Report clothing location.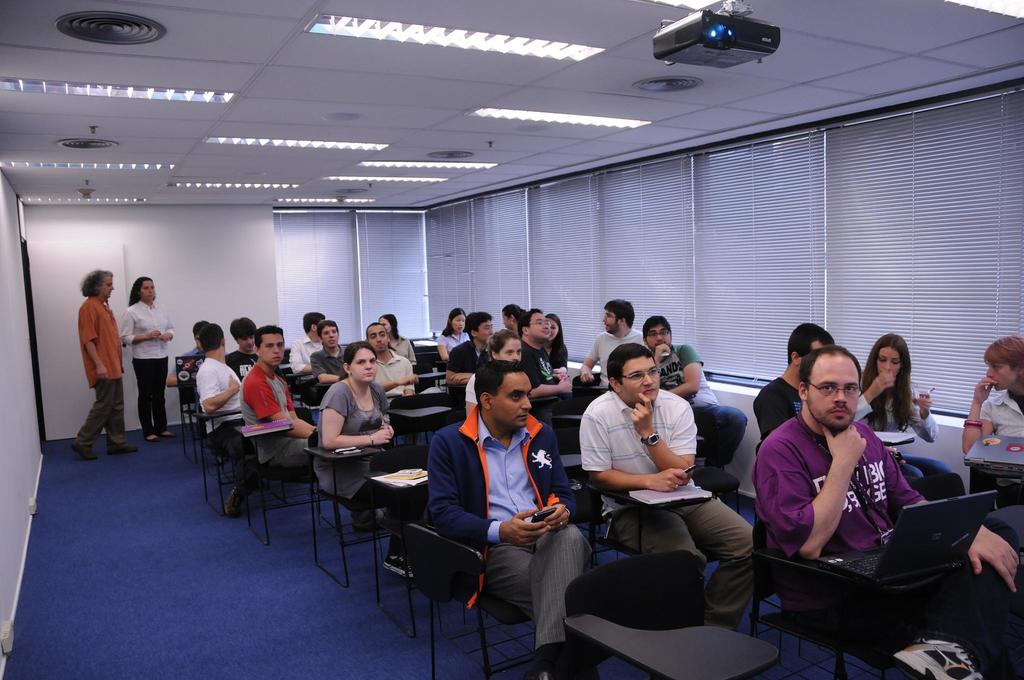
Report: {"x1": 766, "y1": 394, "x2": 922, "y2": 586}.
